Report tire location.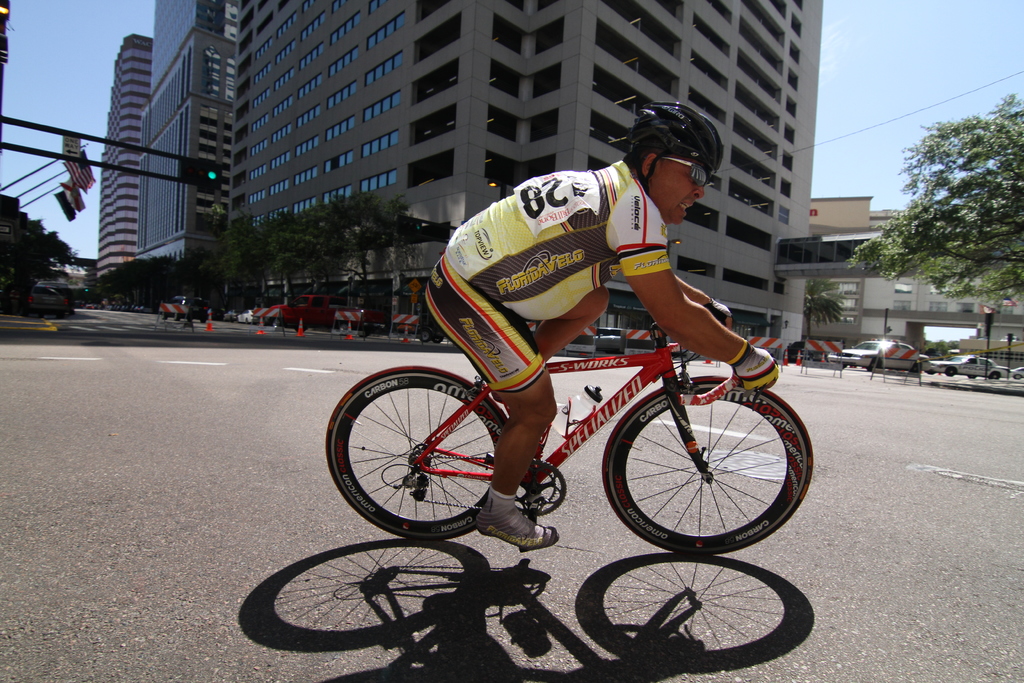
Report: [327, 364, 506, 552].
